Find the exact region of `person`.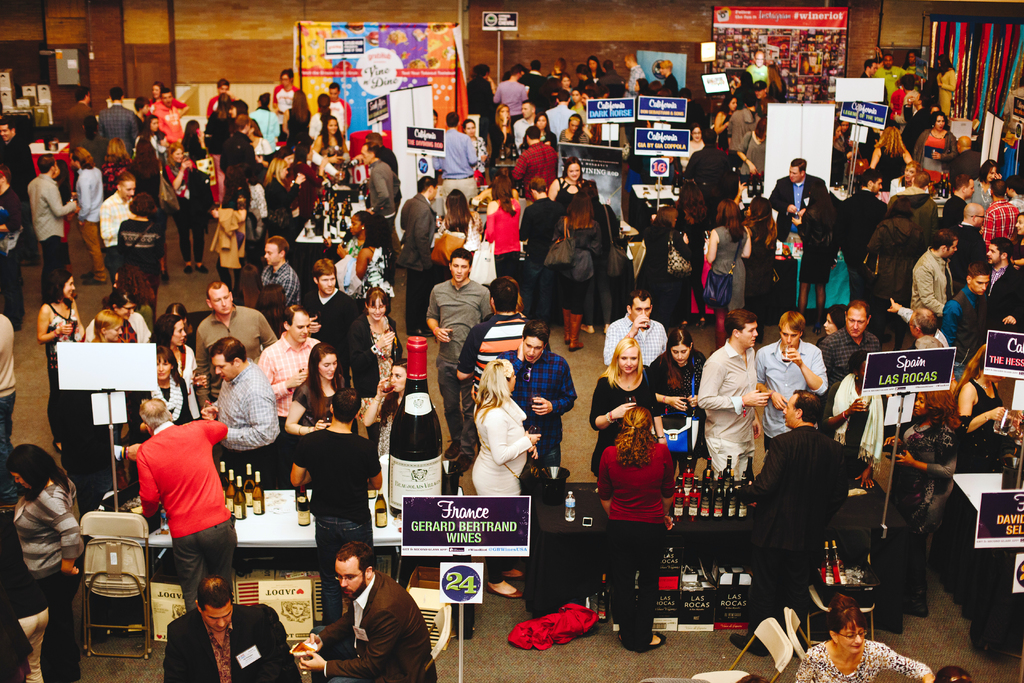
Exact region: l=390, t=172, r=438, b=334.
